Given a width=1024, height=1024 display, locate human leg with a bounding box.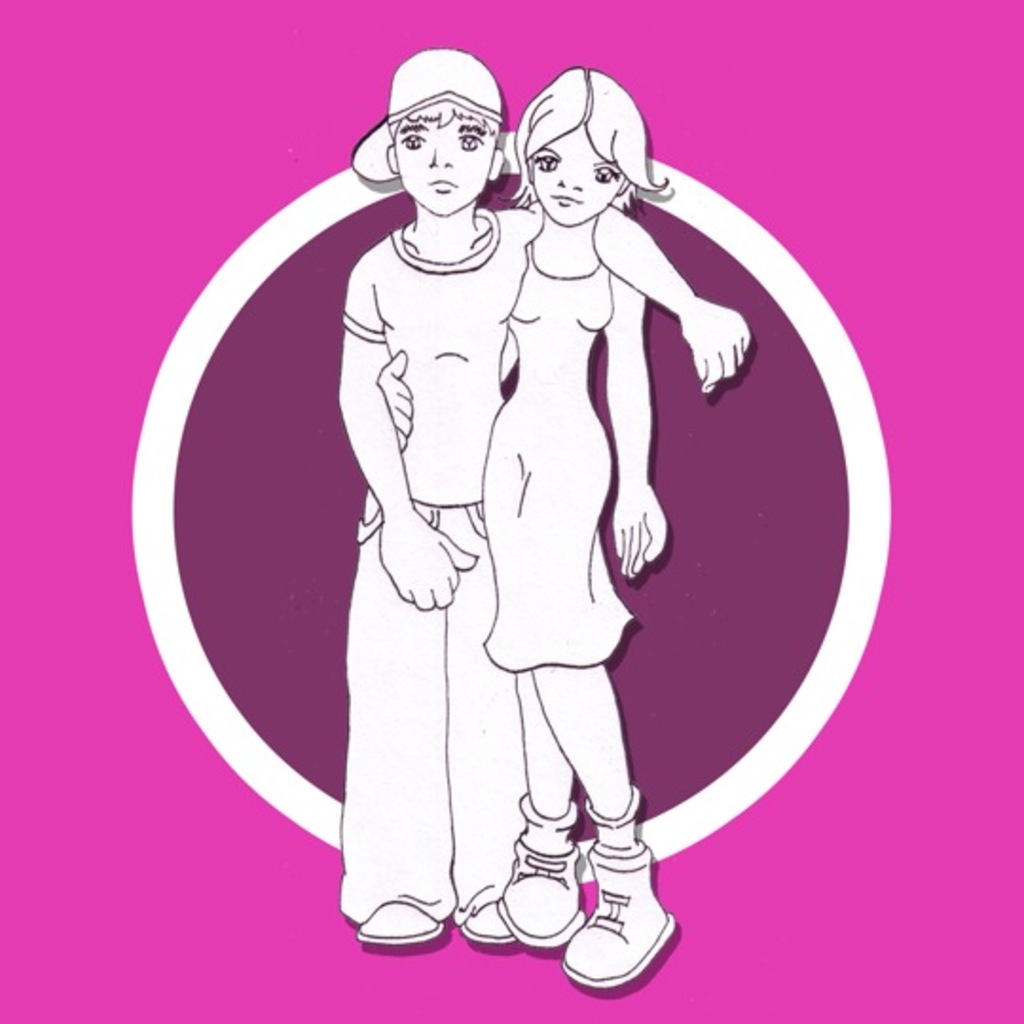
Located: <bbox>489, 413, 597, 958</bbox>.
